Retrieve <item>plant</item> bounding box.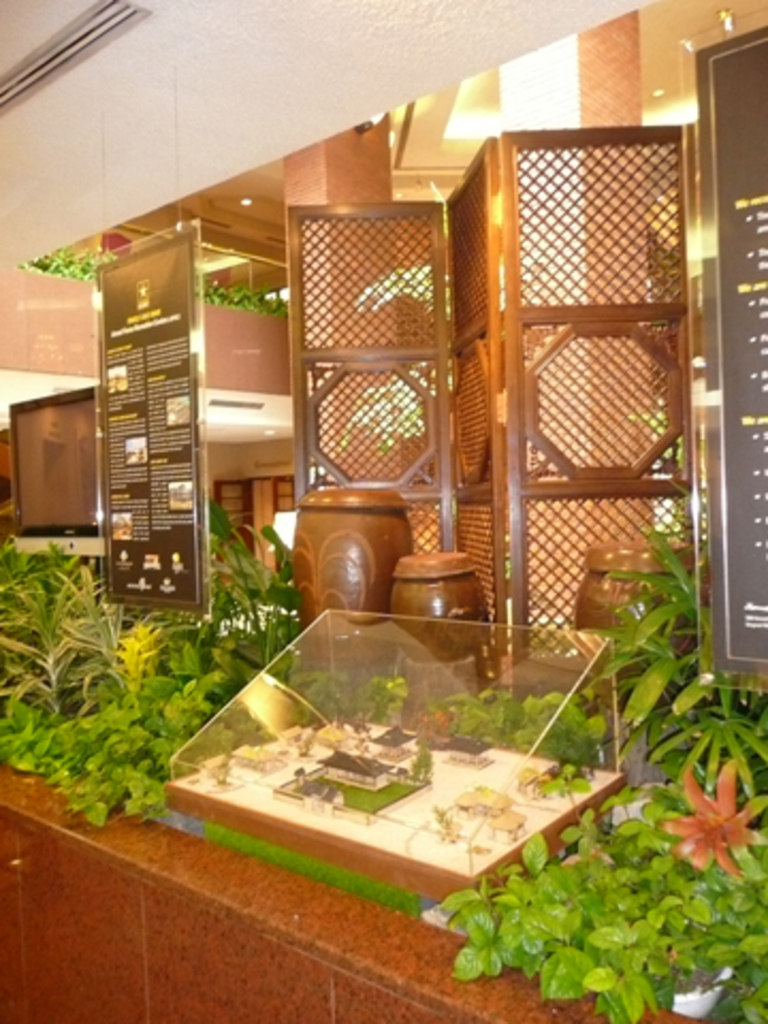
Bounding box: detection(425, 685, 523, 753).
